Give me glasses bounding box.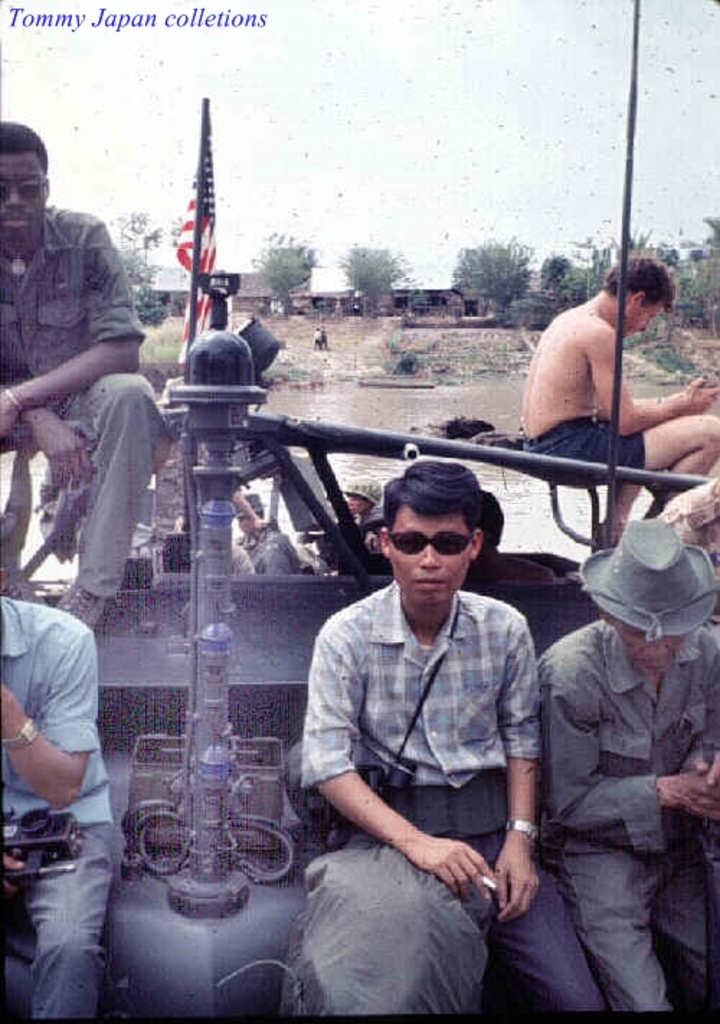
left=0, top=173, right=50, bottom=206.
